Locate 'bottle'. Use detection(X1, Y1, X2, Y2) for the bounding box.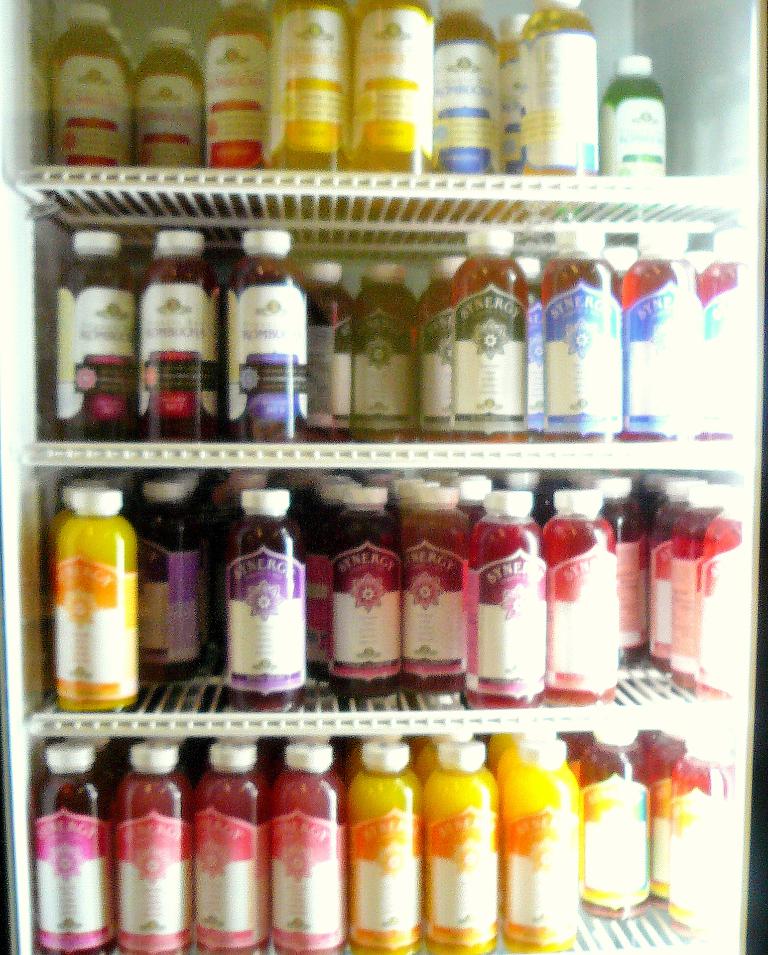
detection(452, 221, 539, 449).
